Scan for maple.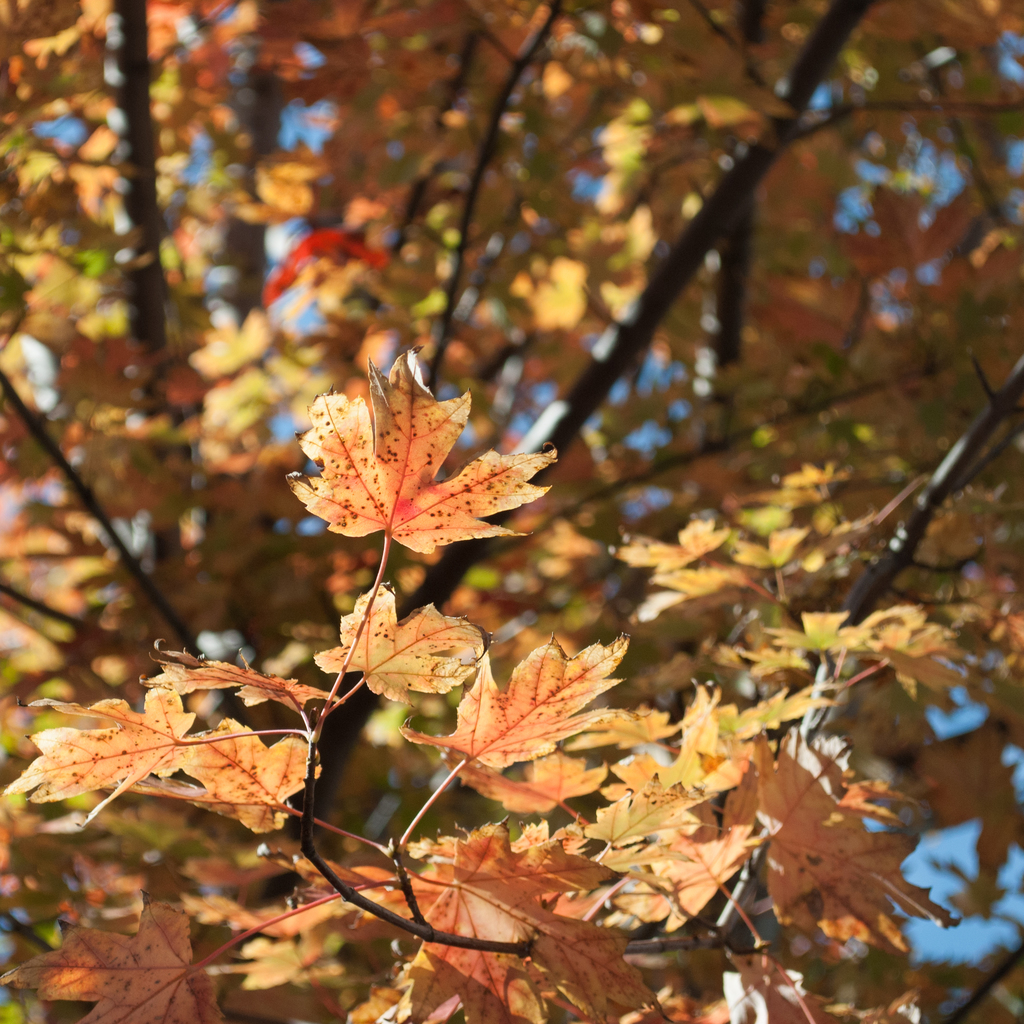
Scan result: locate(771, 519, 816, 563).
